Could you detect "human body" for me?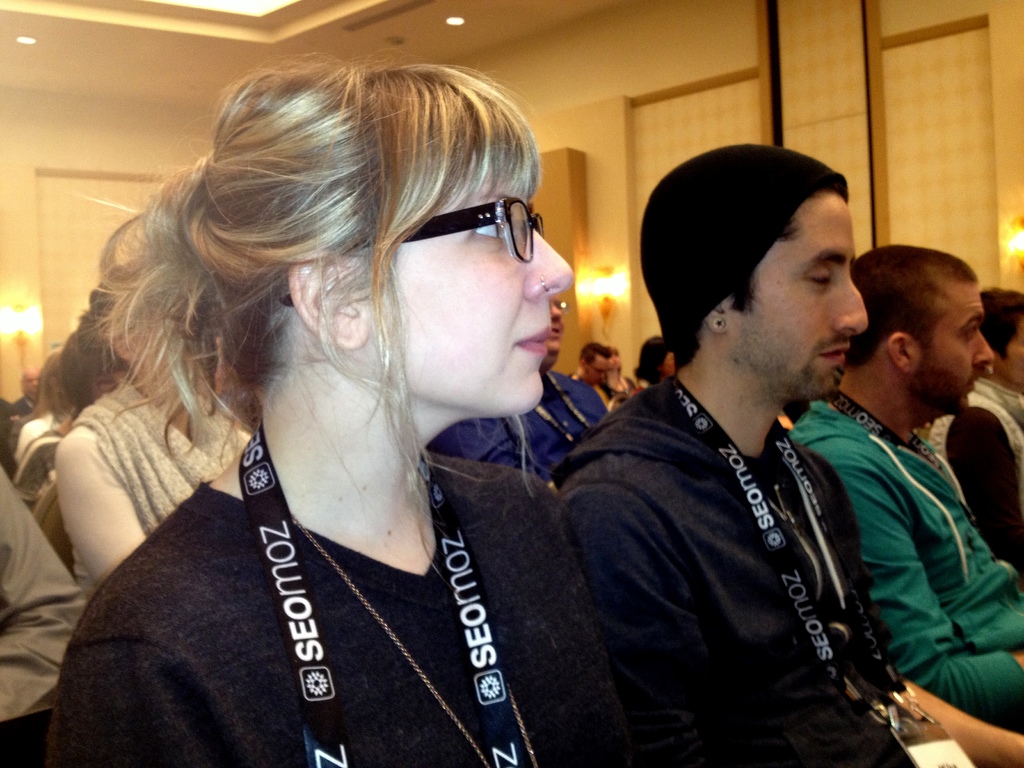
Detection result: left=0, top=461, right=84, bottom=723.
